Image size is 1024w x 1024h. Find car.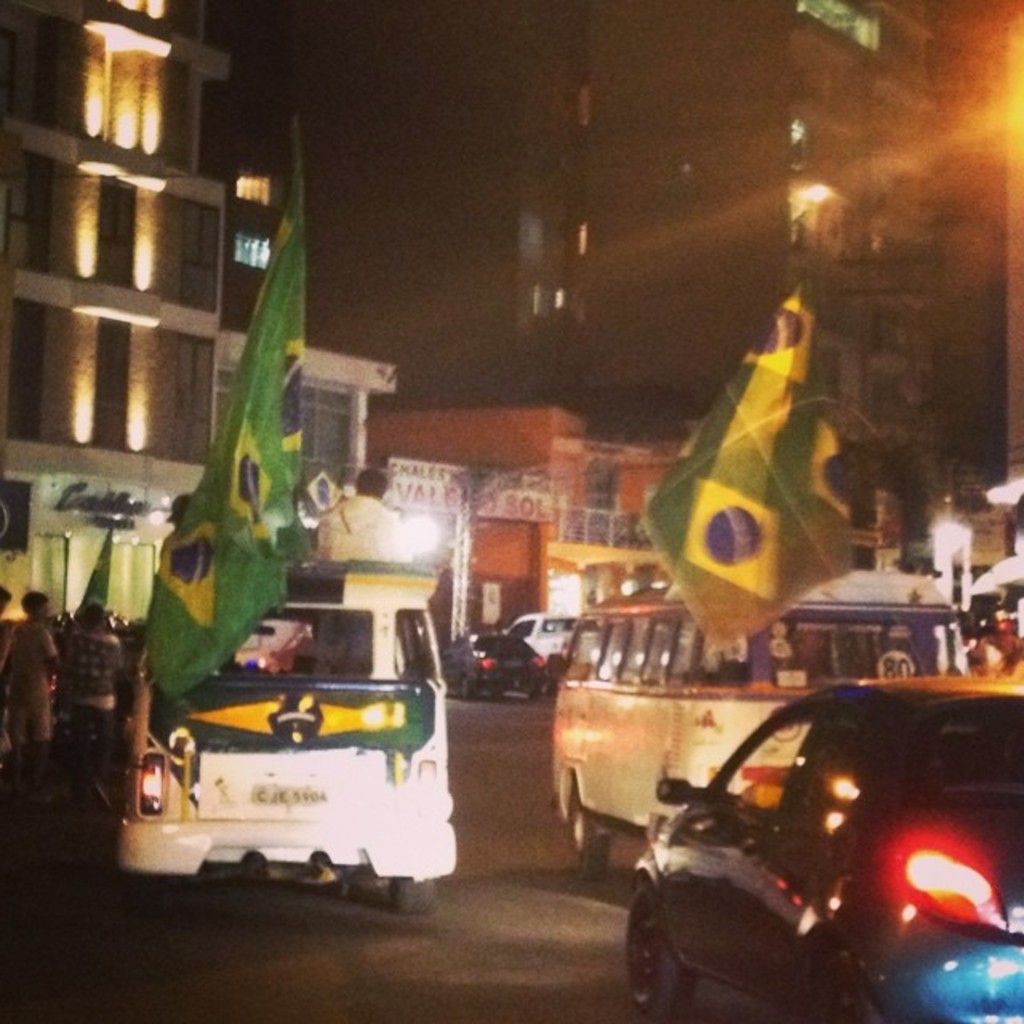
{"x1": 629, "y1": 651, "x2": 1002, "y2": 1010}.
